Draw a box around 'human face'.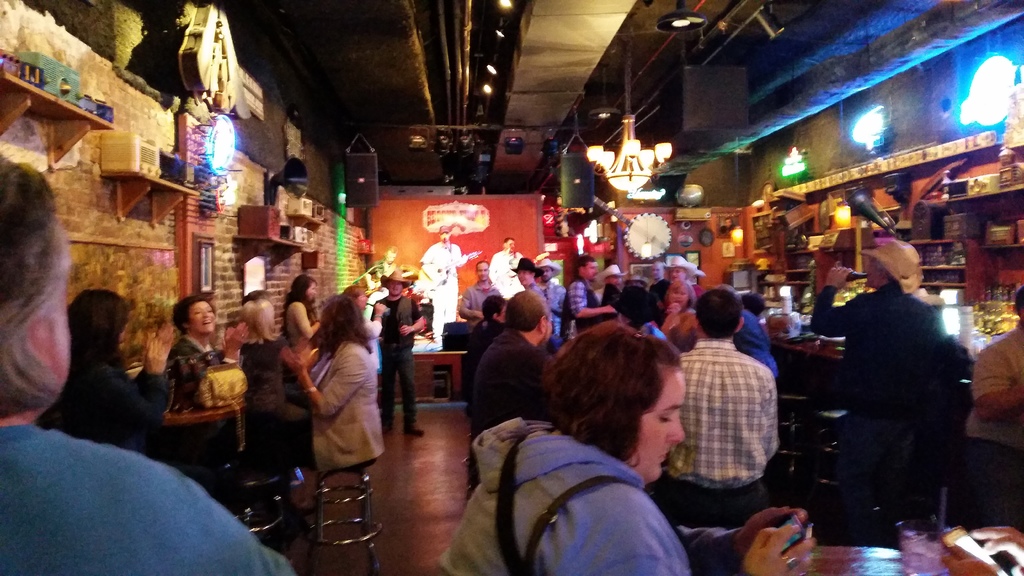
[630,376,687,482].
